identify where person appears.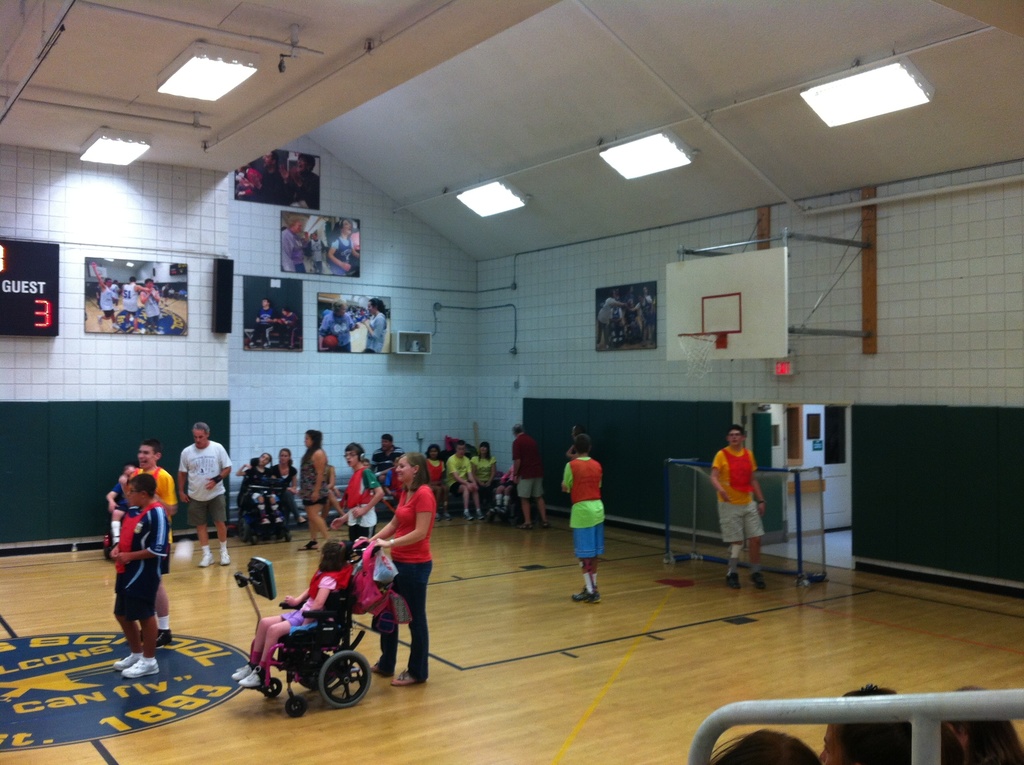
Appears at l=182, t=421, r=228, b=555.
